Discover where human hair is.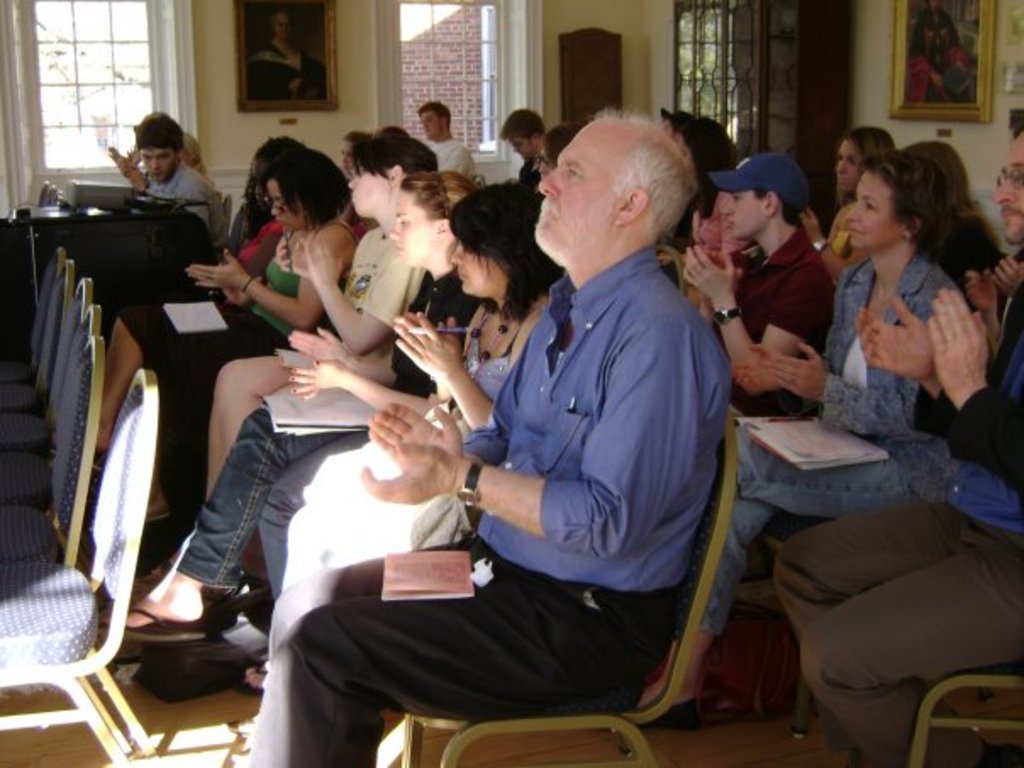
Discovered at rect(541, 122, 585, 166).
